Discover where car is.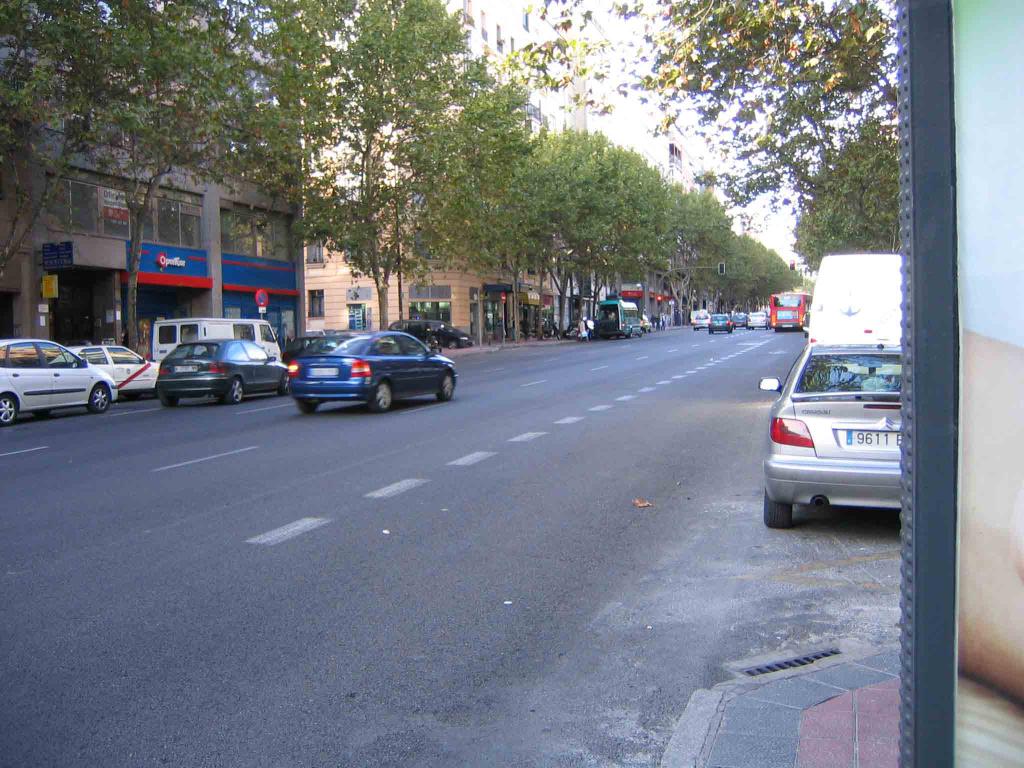
Discovered at pyautogui.locateOnScreen(0, 336, 117, 426).
